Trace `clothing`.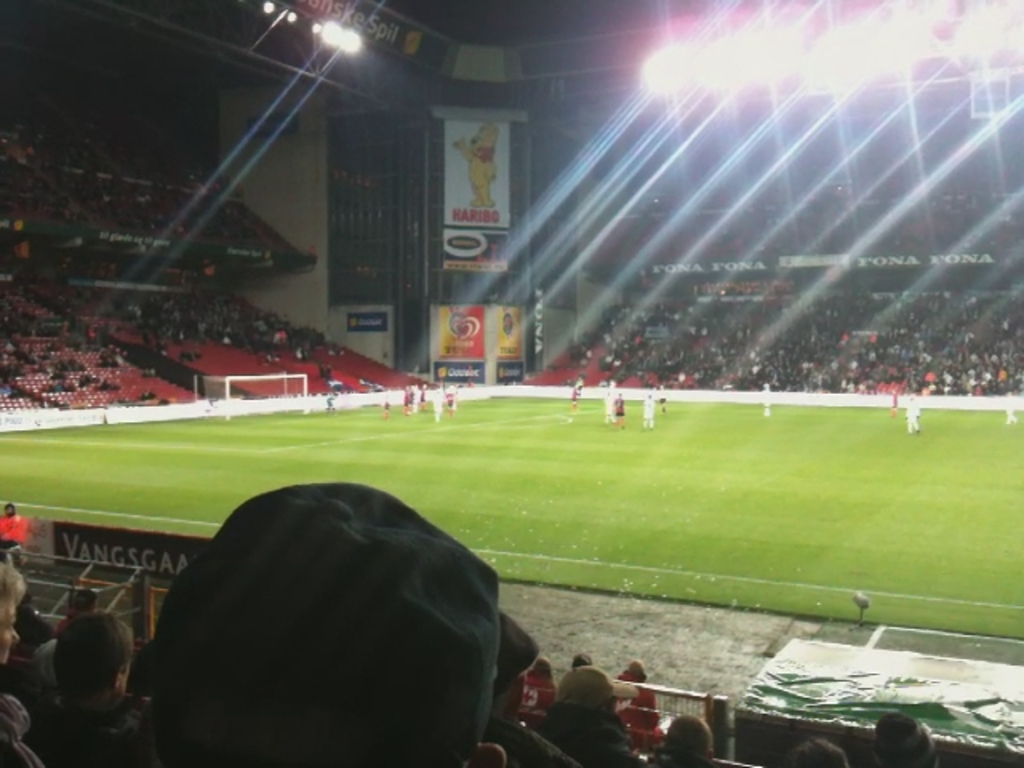
Traced to (0,491,942,766).
